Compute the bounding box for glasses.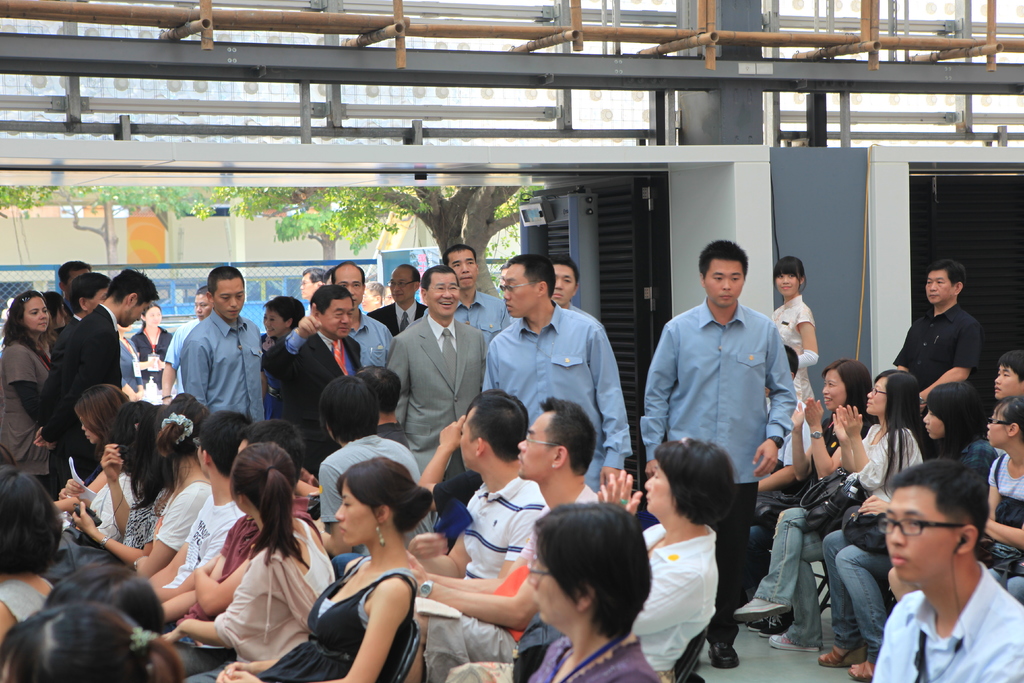
<region>987, 415, 1010, 425</region>.
